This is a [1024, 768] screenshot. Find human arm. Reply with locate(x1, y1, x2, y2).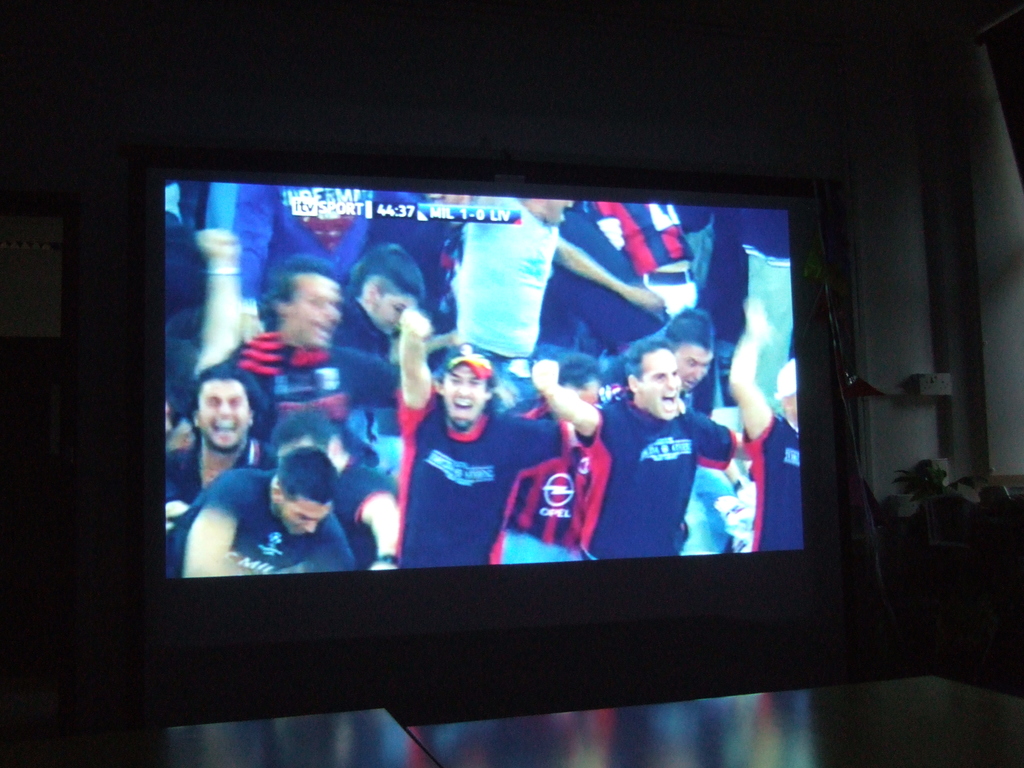
locate(549, 226, 673, 321).
